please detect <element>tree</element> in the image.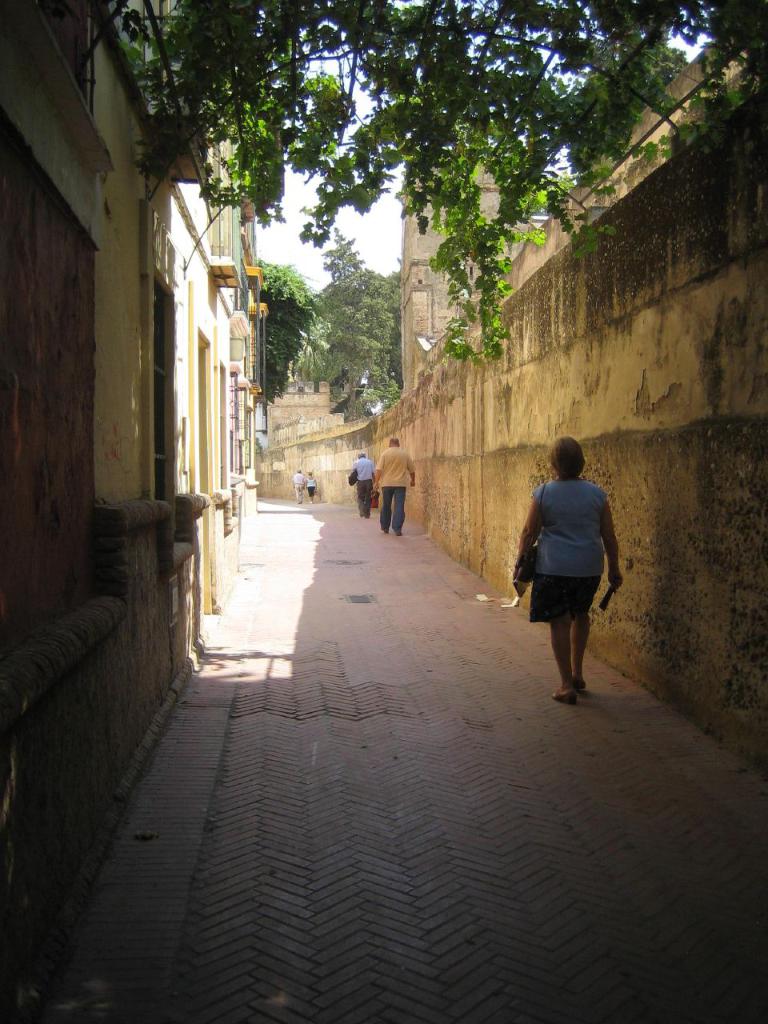
[303, 227, 409, 417].
